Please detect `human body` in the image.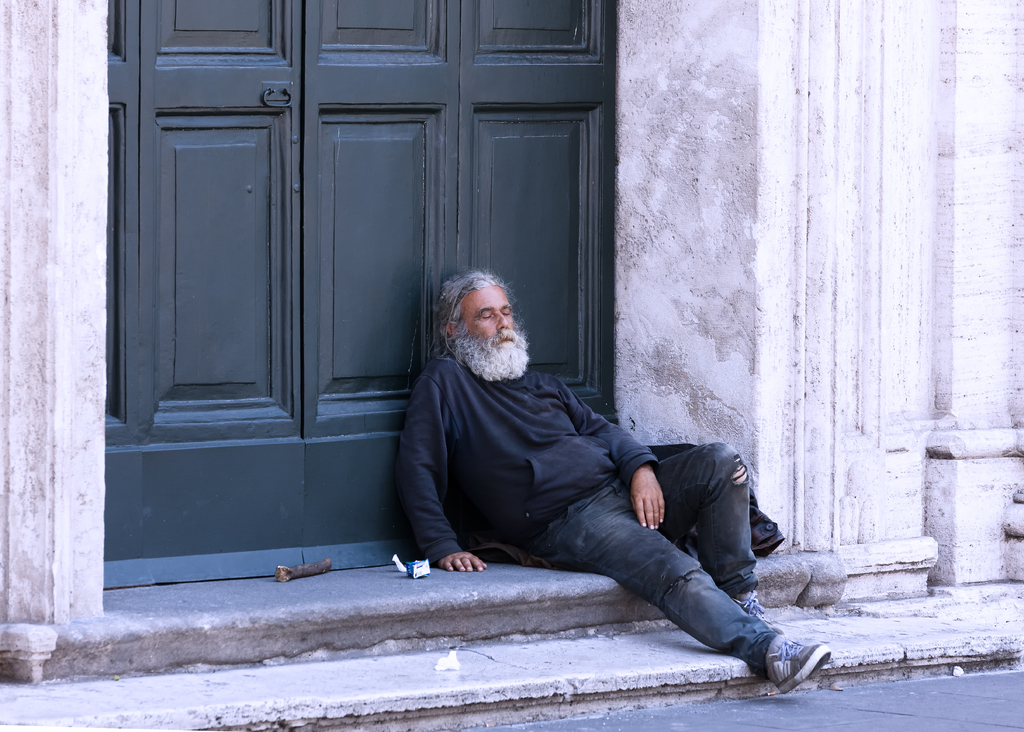
{"left": 399, "top": 349, "right": 830, "bottom": 691}.
